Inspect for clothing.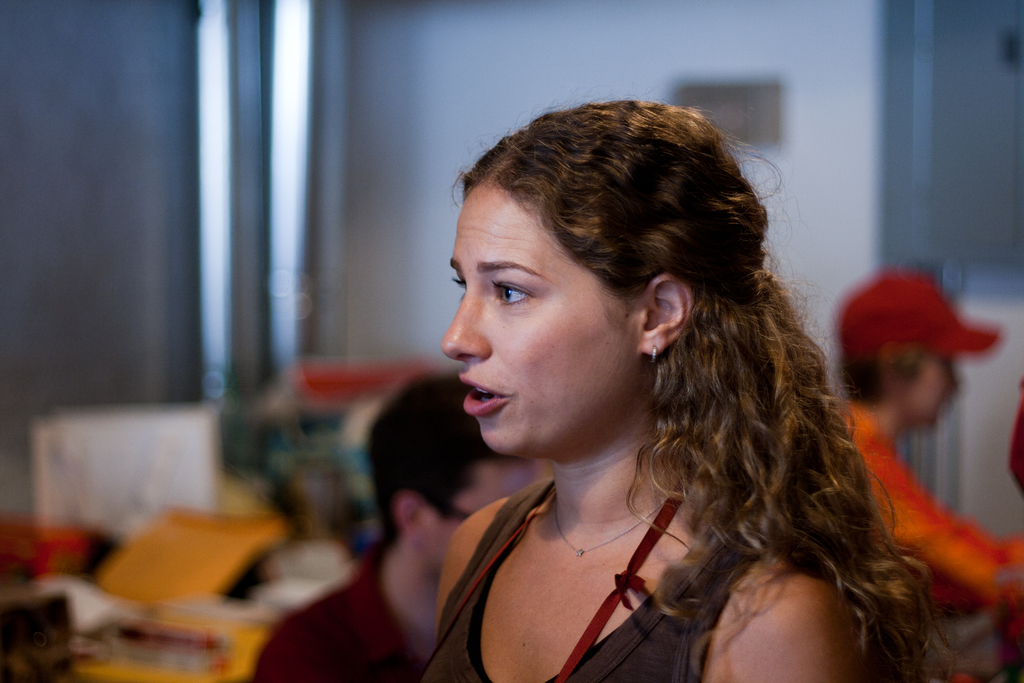
Inspection: bbox(833, 398, 1023, 682).
